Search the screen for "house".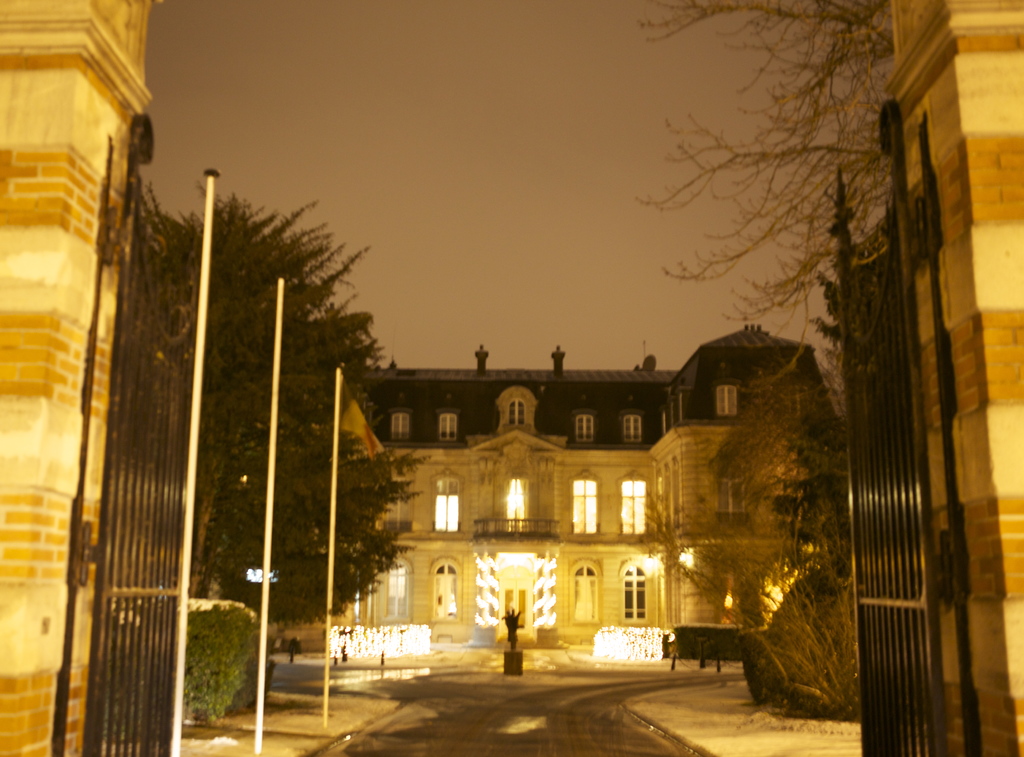
Found at box=[353, 321, 847, 651].
